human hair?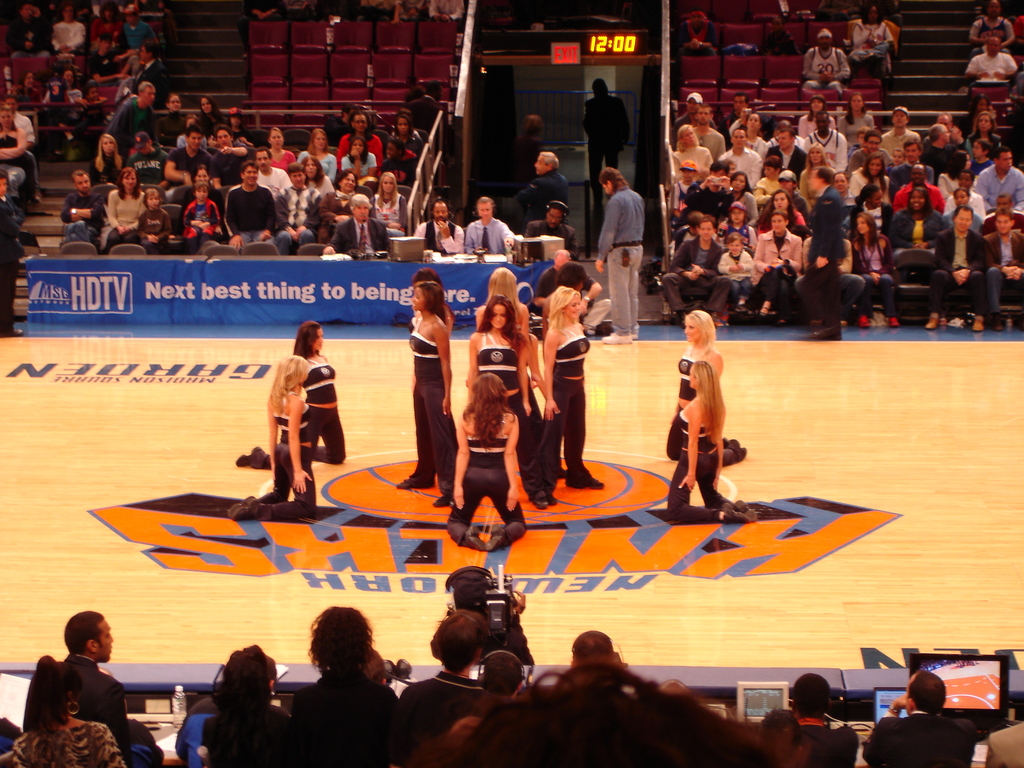
[776,127,795,141]
